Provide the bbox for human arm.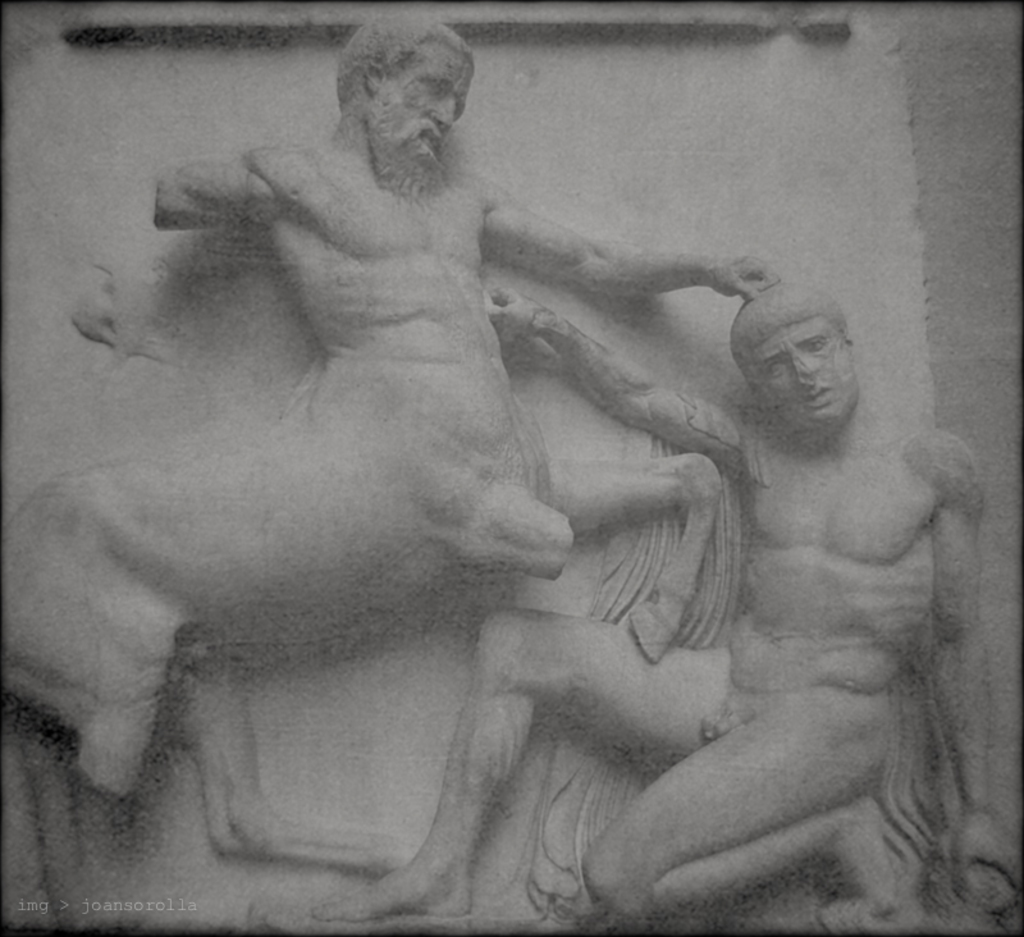
detection(142, 145, 268, 239).
